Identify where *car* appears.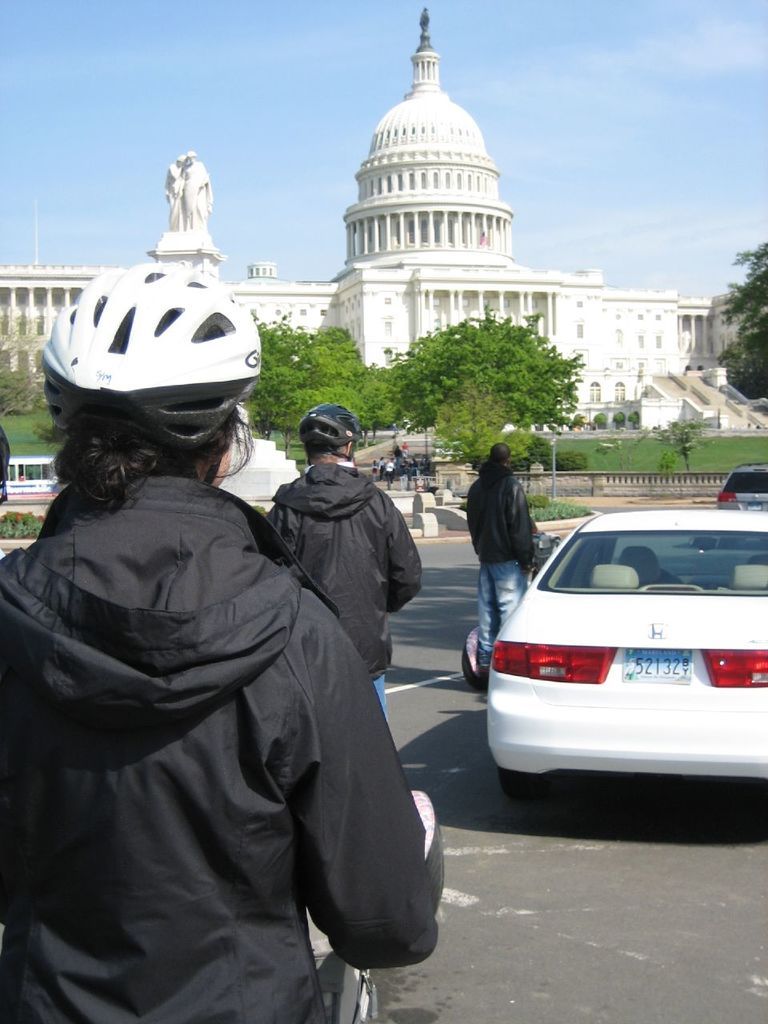
Appears at (x1=717, y1=458, x2=767, y2=503).
